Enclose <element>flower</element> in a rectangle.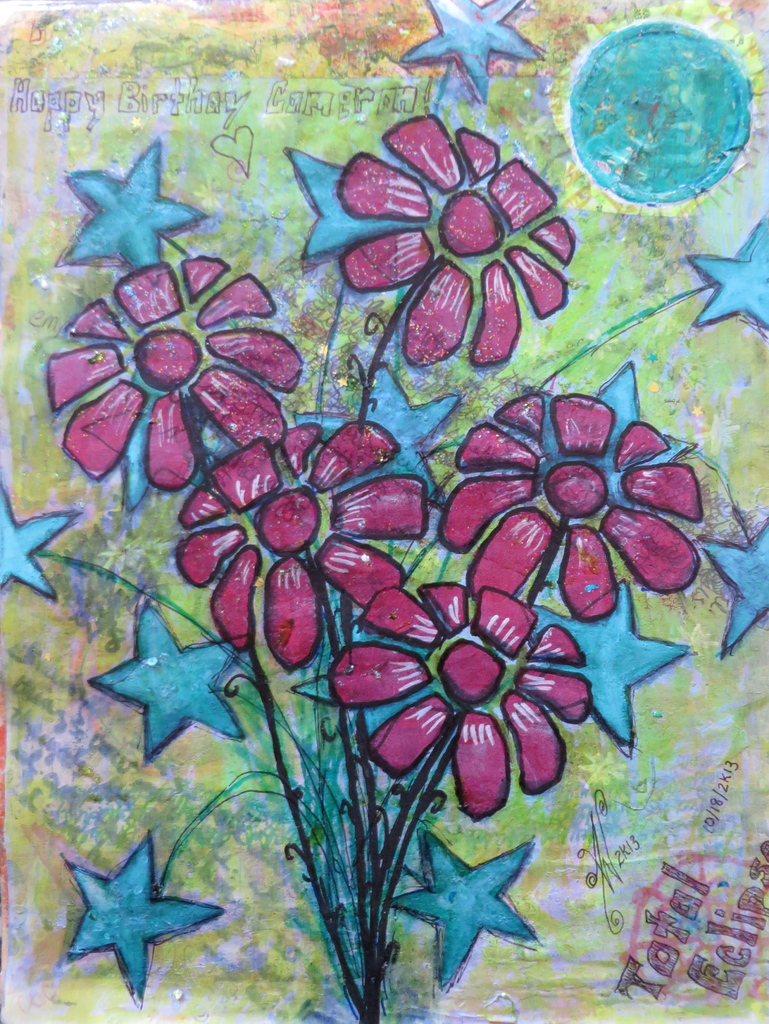
(340, 111, 580, 378).
